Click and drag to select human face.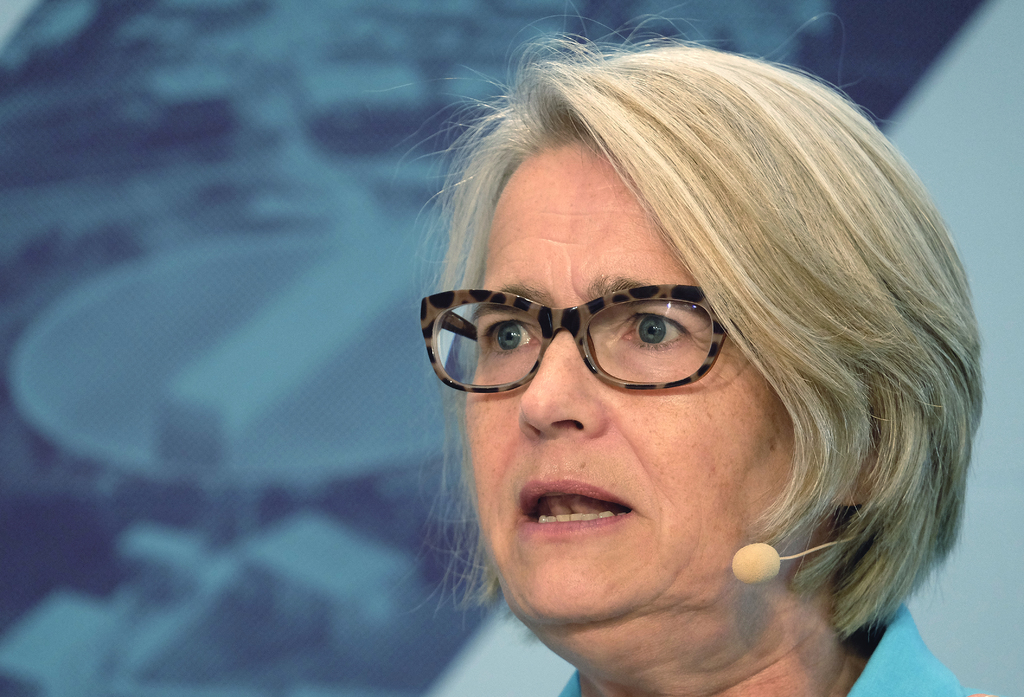
Selection: region(464, 146, 779, 646).
